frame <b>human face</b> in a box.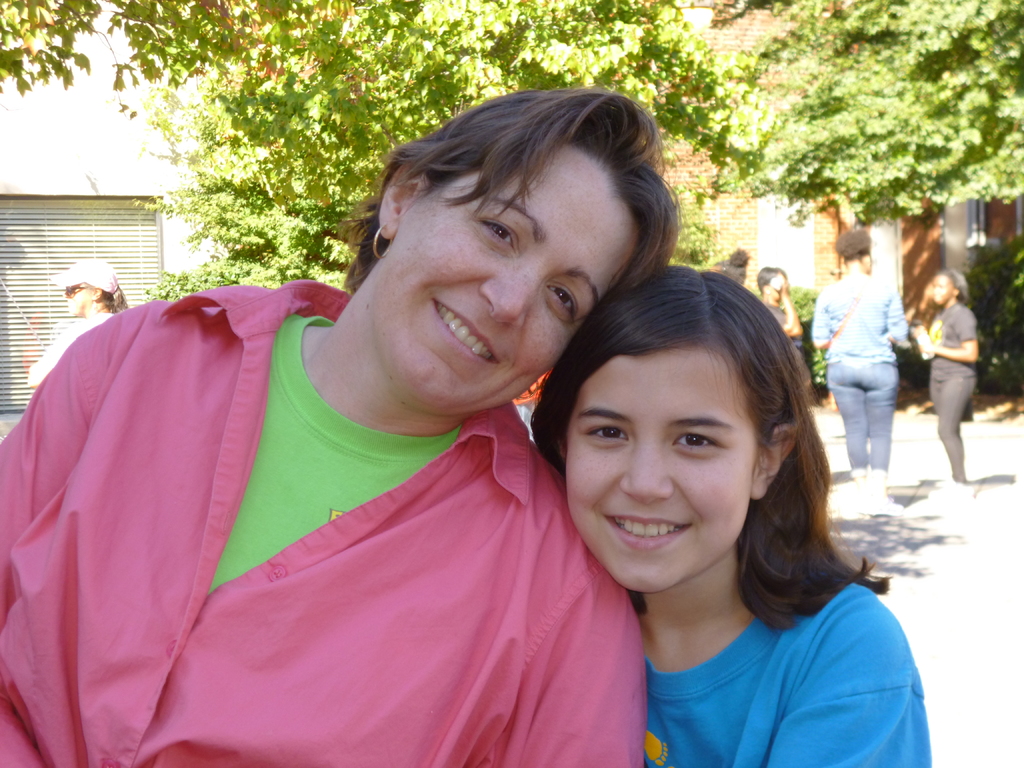
rect(54, 278, 90, 319).
